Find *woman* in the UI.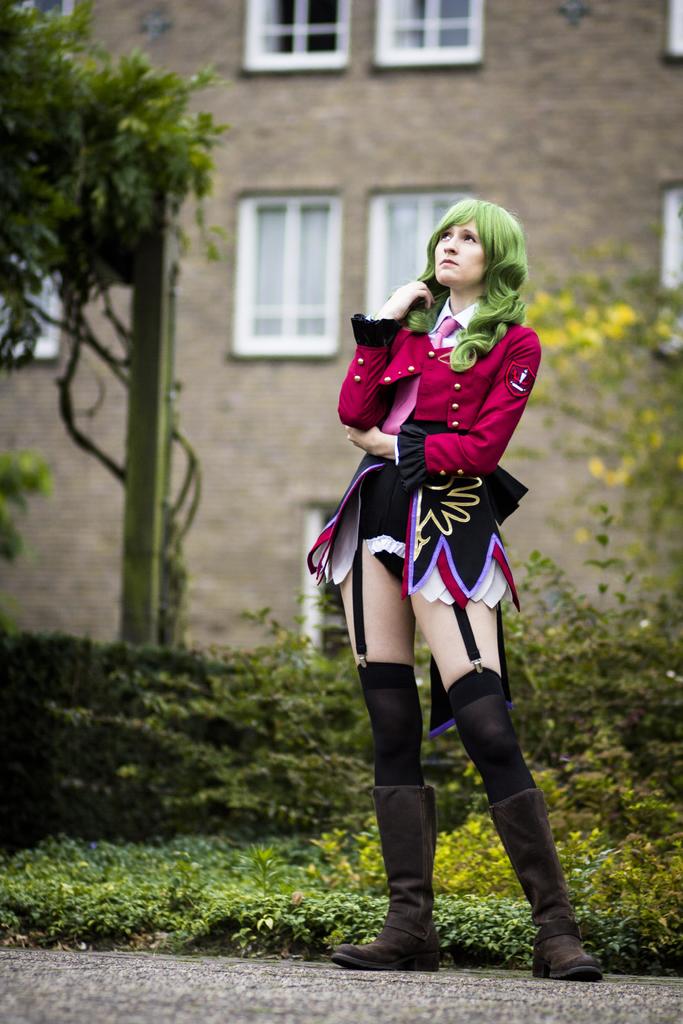
UI element at 331, 197, 604, 989.
